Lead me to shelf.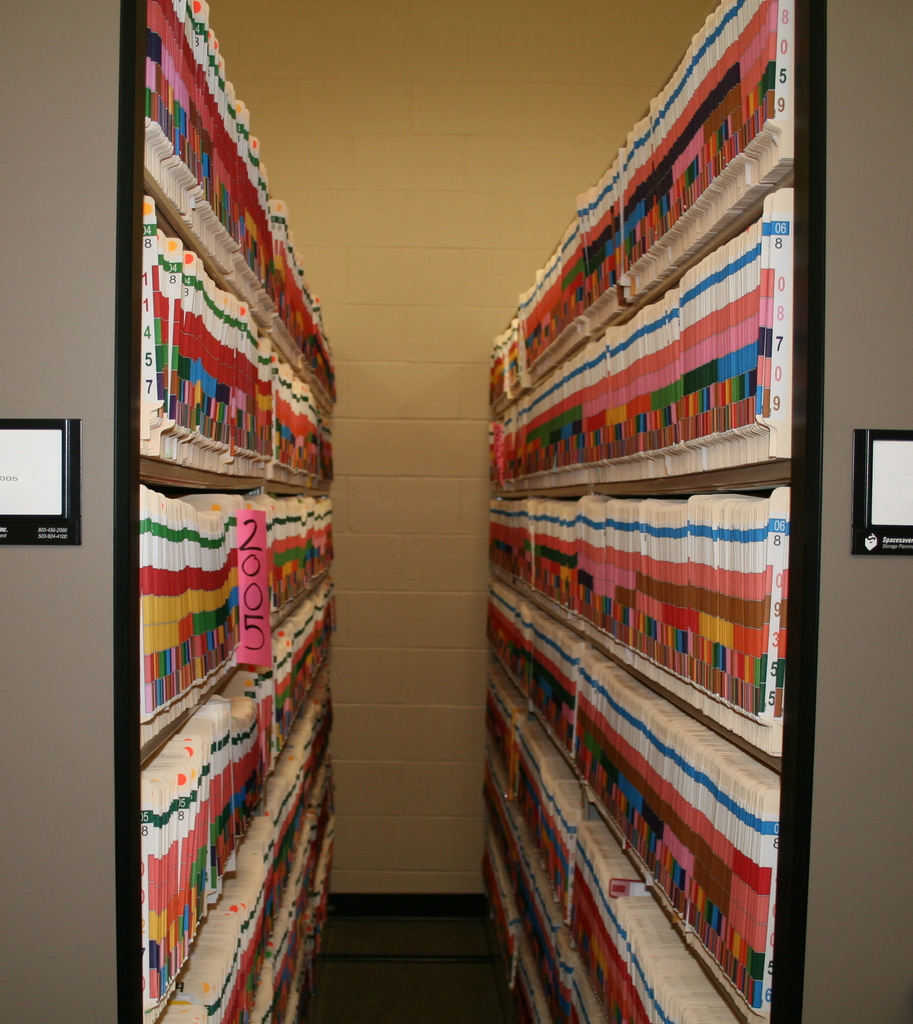
Lead to Rect(202, 734, 332, 1023).
